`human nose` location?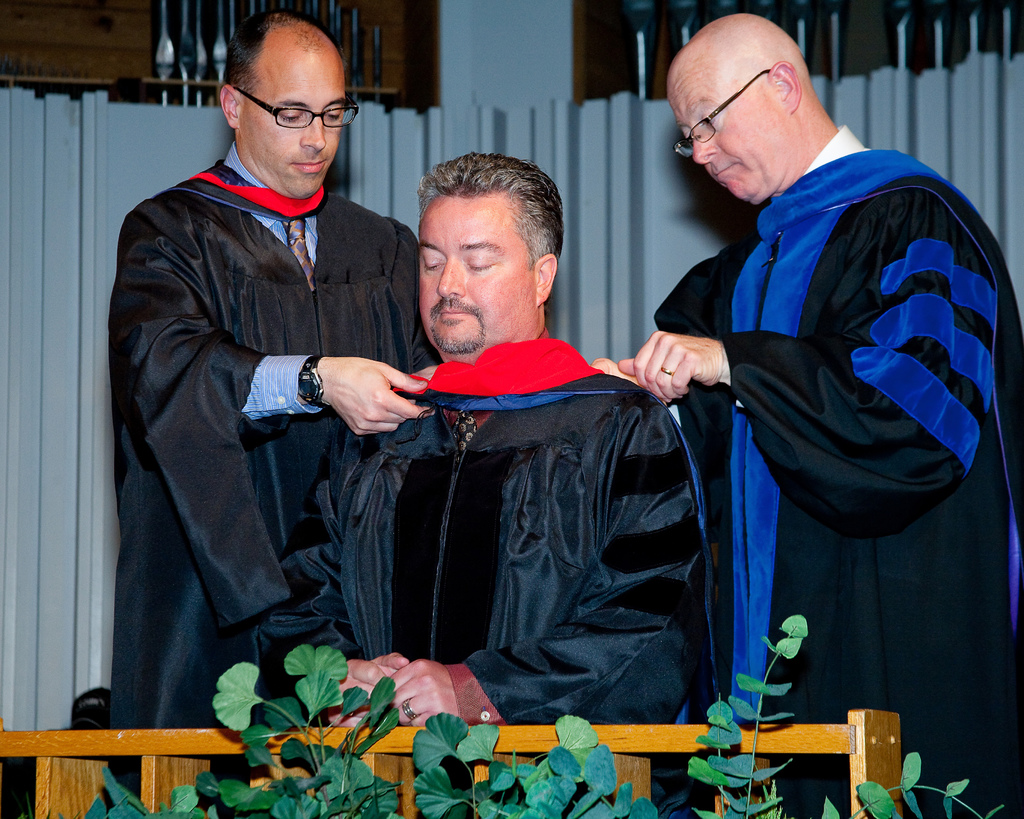
[x1=294, y1=105, x2=328, y2=155]
